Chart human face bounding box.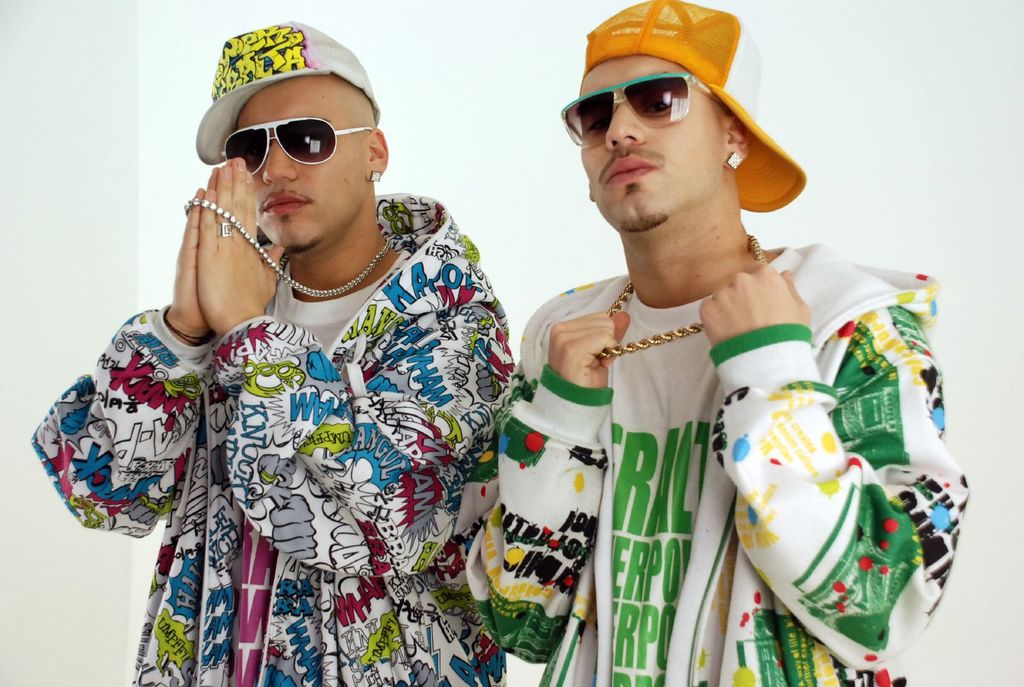
Charted: 236 81 369 254.
